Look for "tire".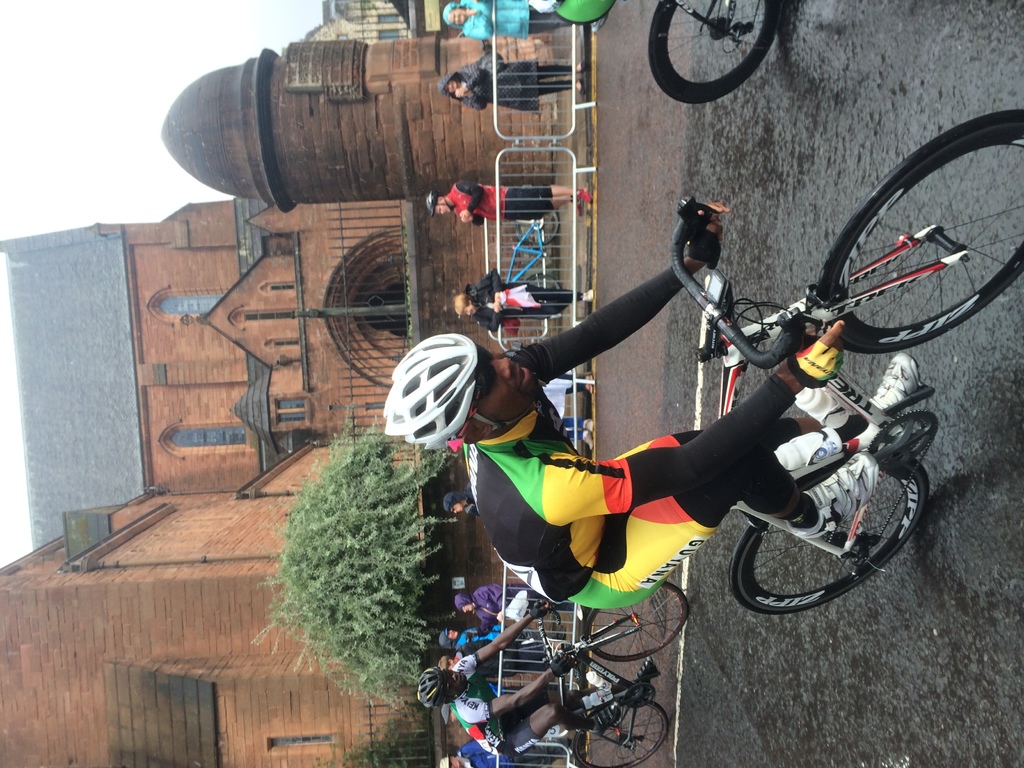
Found: BBox(730, 458, 927, 614).
